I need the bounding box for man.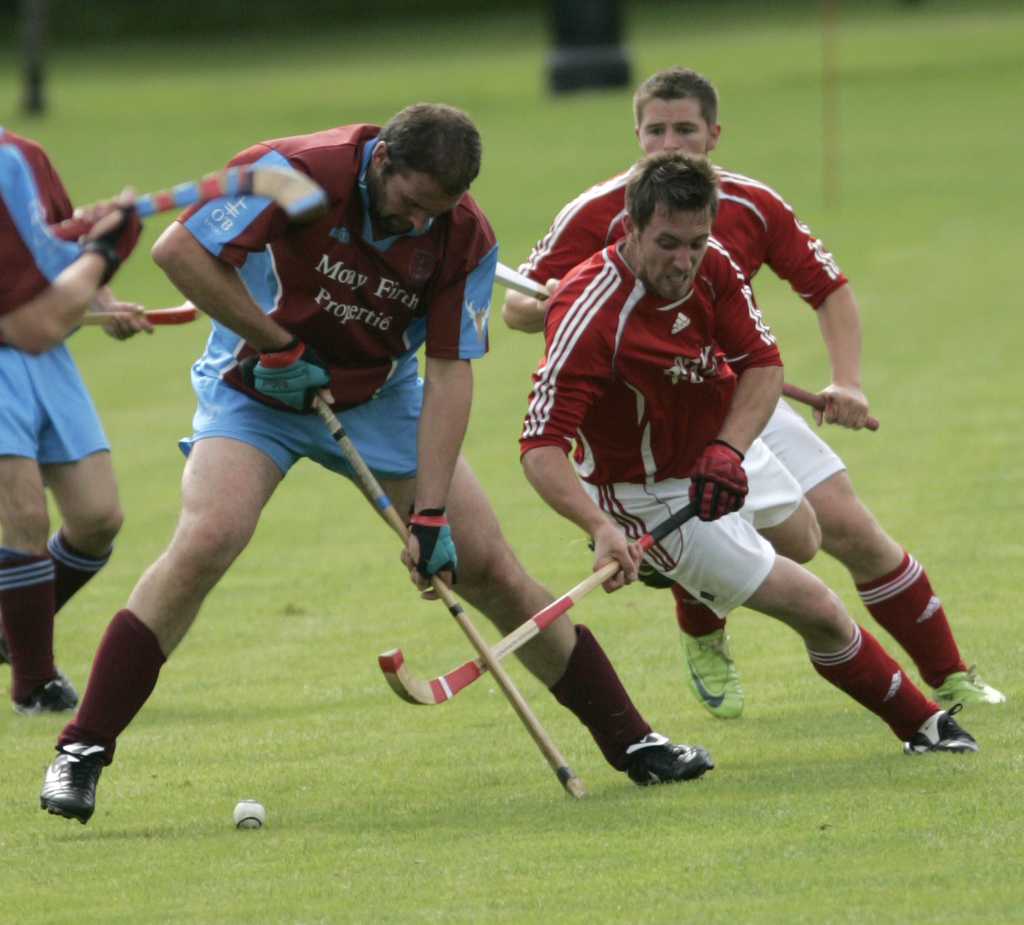
Here it is: x1=0 y1=128 x2=145 y2=366.
